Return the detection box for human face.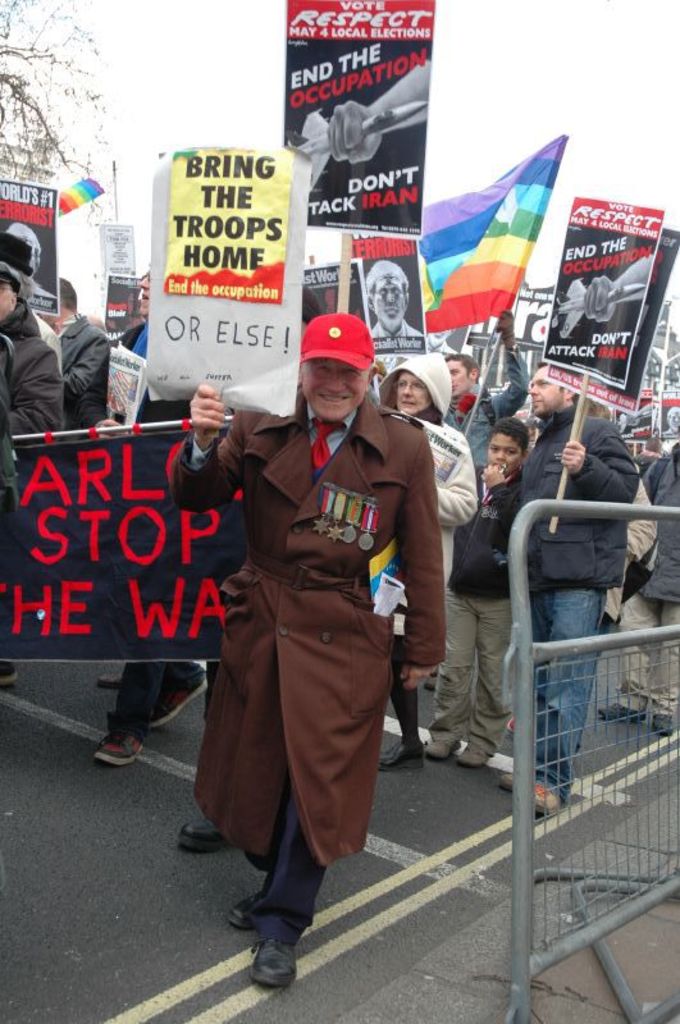
{"left": 370, "top": 275, "right": 409, "bottom": 329}.
